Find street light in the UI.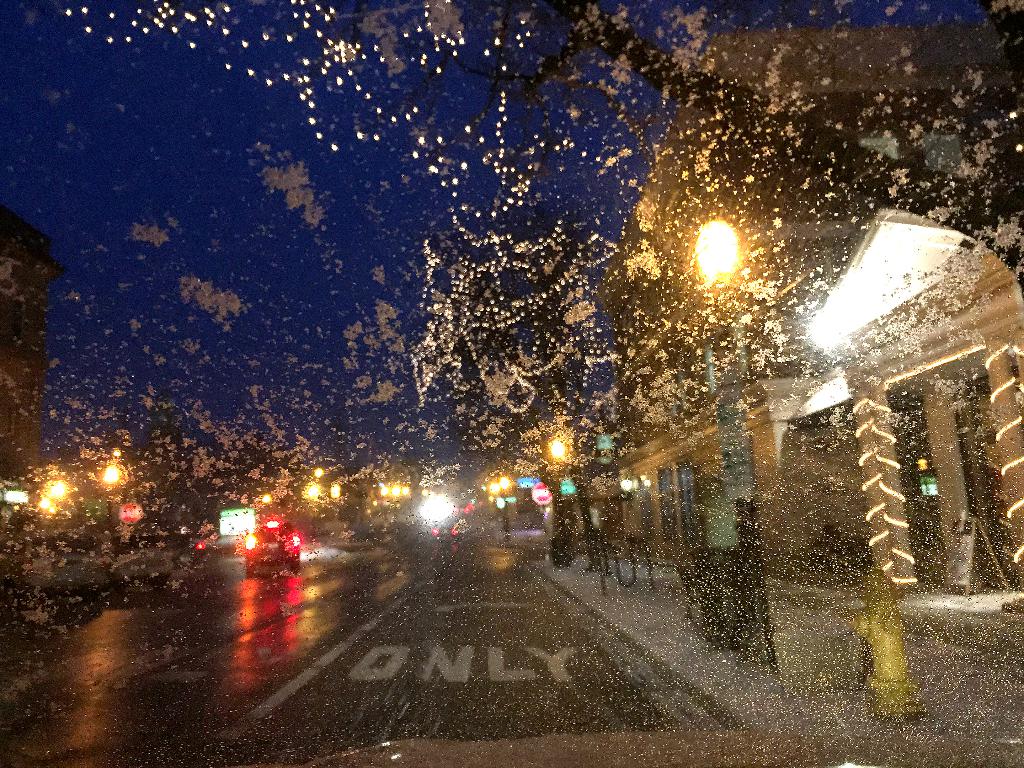
UI element at box(101, 463, 121, 525).
